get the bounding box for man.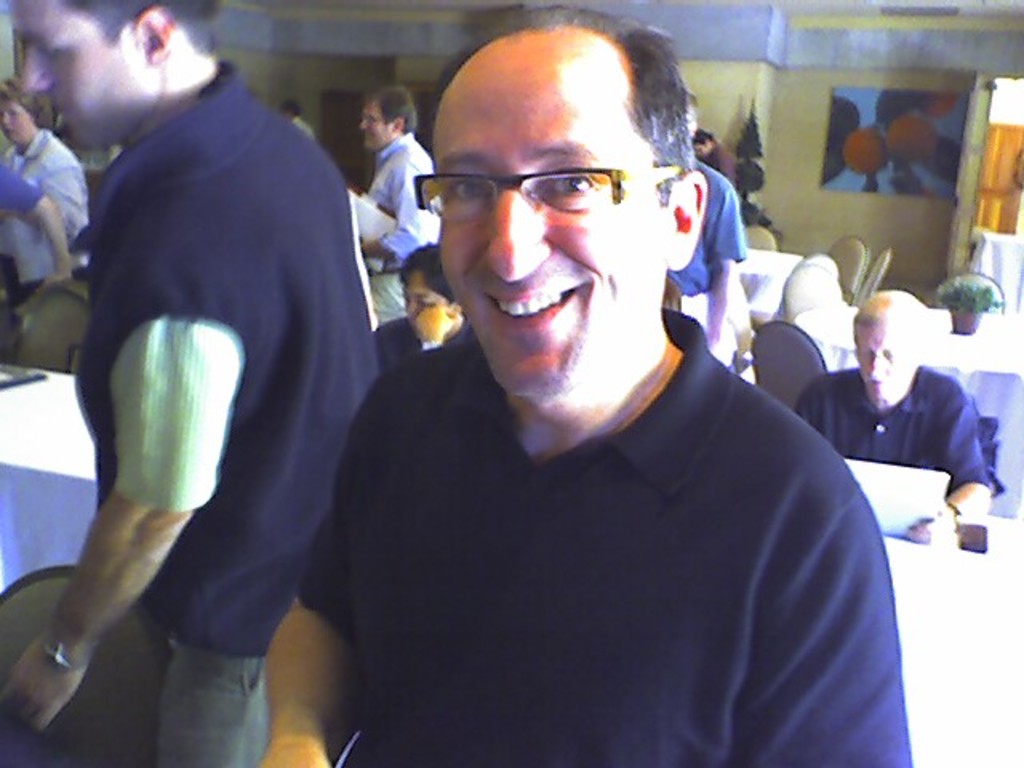
BBox(0, 0, 379, 766).
